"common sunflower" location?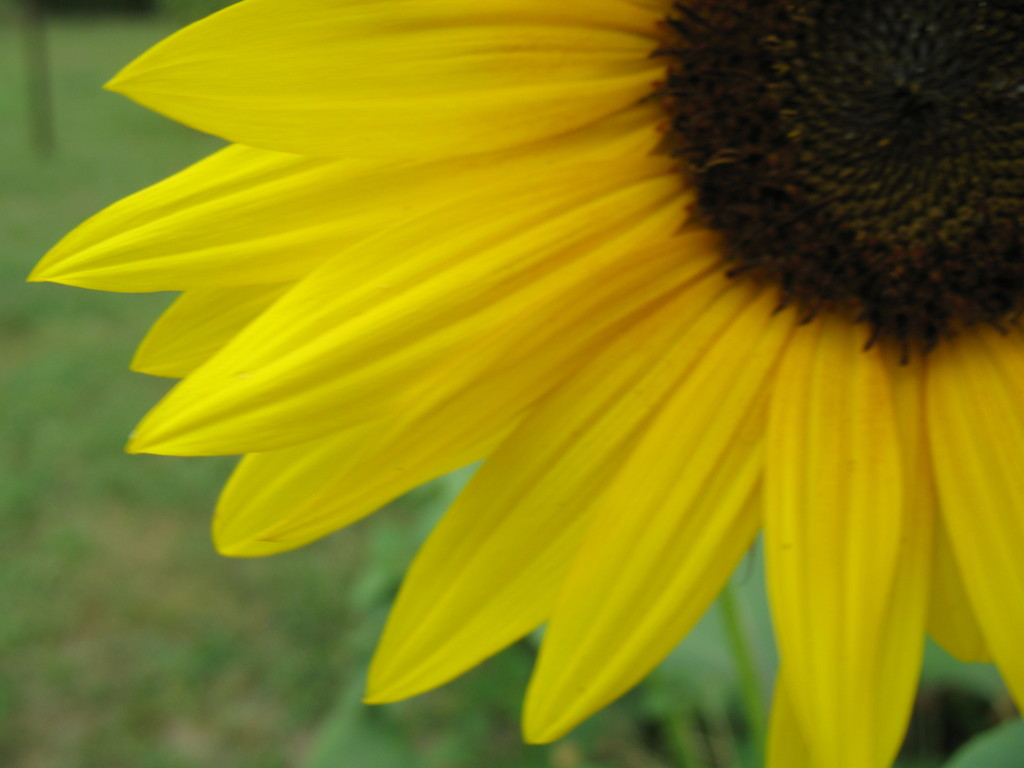
box(23, 0, 1023, 767)
